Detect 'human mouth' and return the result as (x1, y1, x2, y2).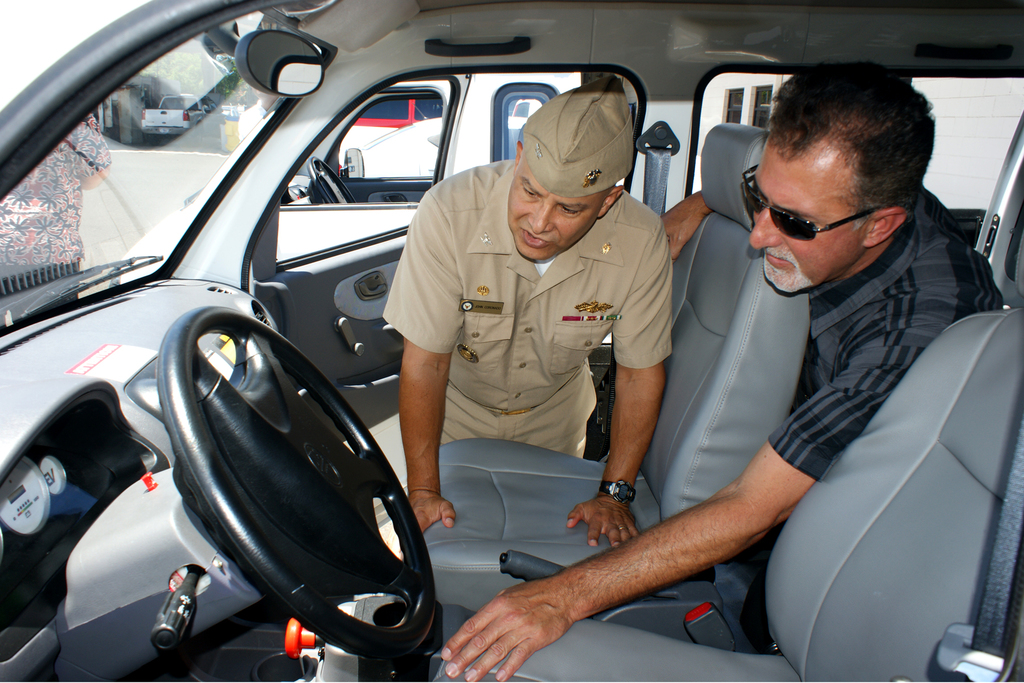
(766, 247, 790, 268).
